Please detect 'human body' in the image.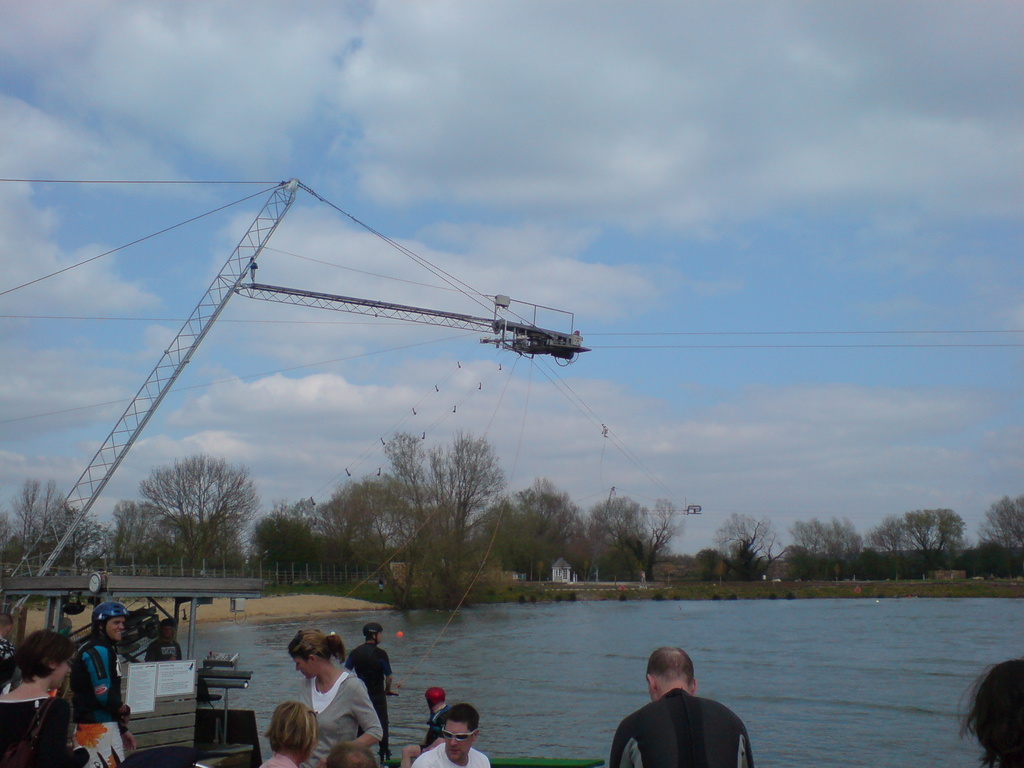
<region>409, 701, 490, 767</region>.
